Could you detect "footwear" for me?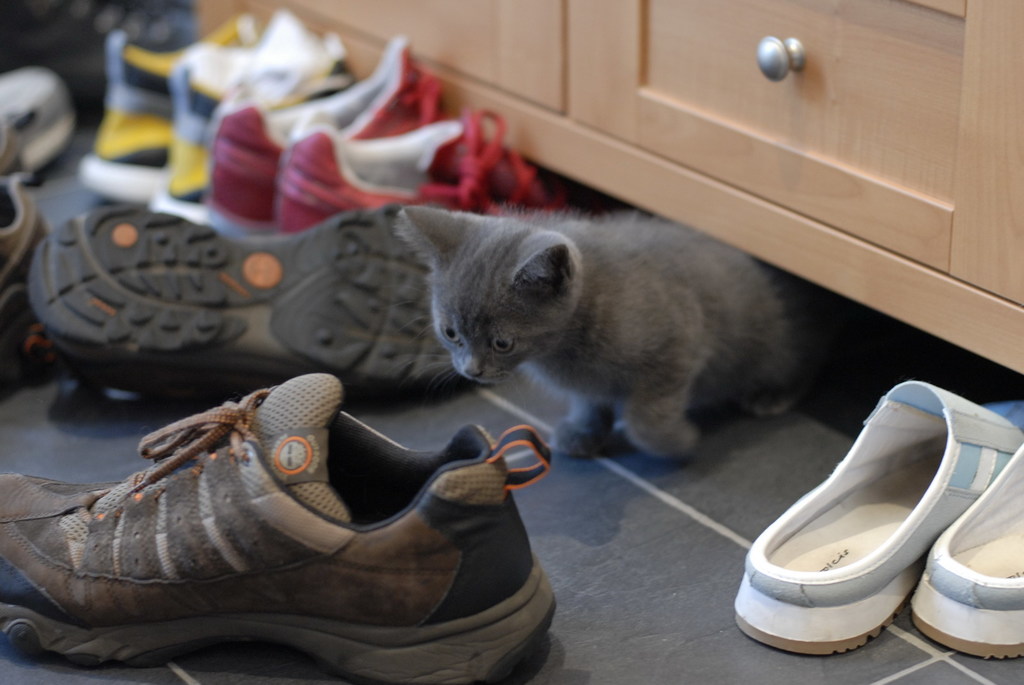
Detection result: locate(0, 368, 562, 684).
